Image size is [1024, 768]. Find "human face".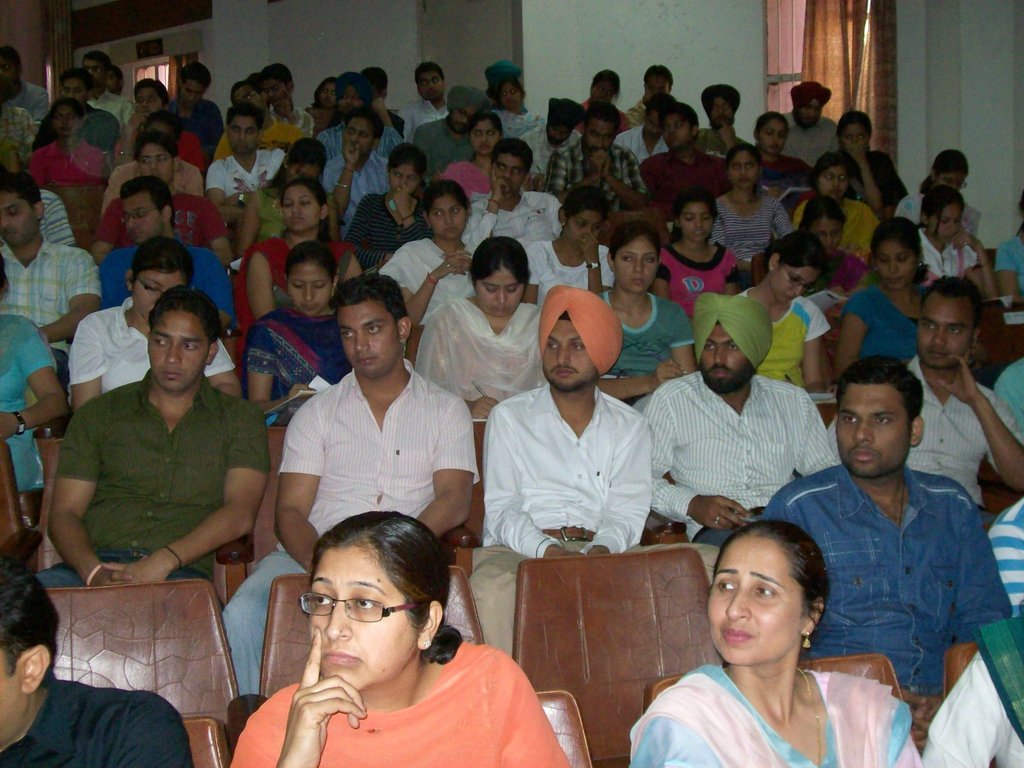
detection(308, 544, 417, 692).
